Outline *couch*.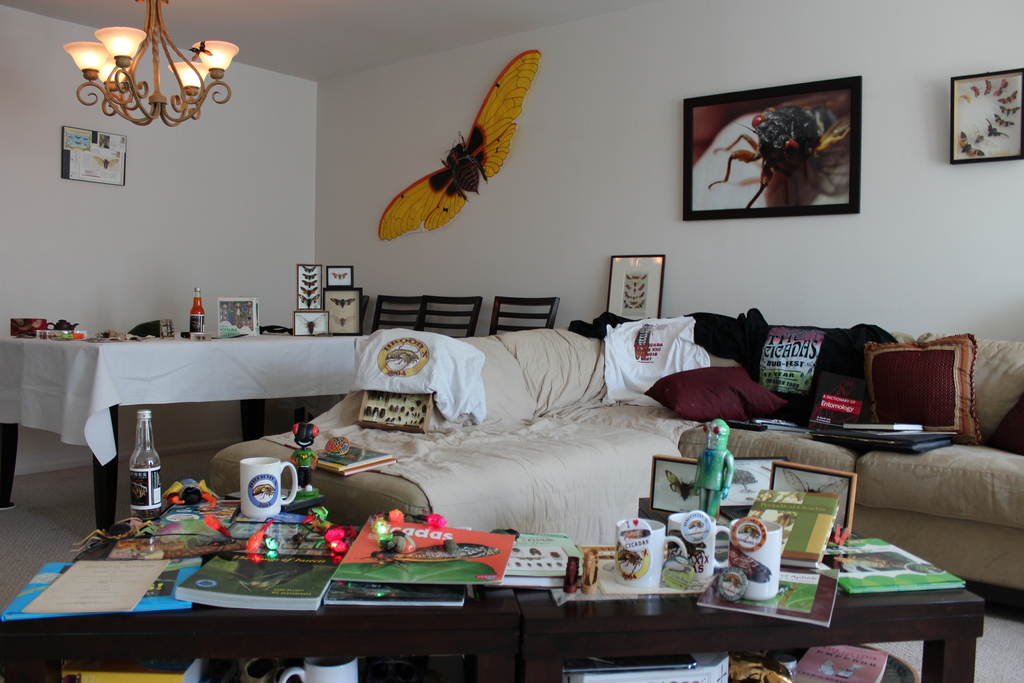
Outline: [x1=174, y1=283, x2=977, y2=619].
